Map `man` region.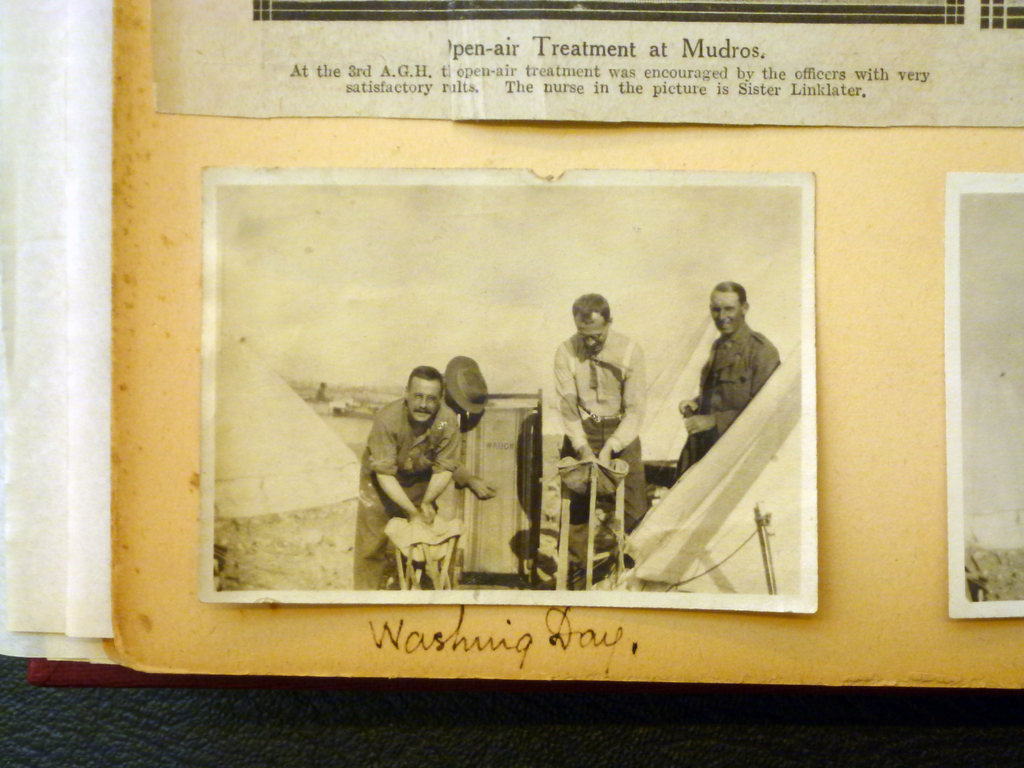
Mapped to 552 289 646 553.
